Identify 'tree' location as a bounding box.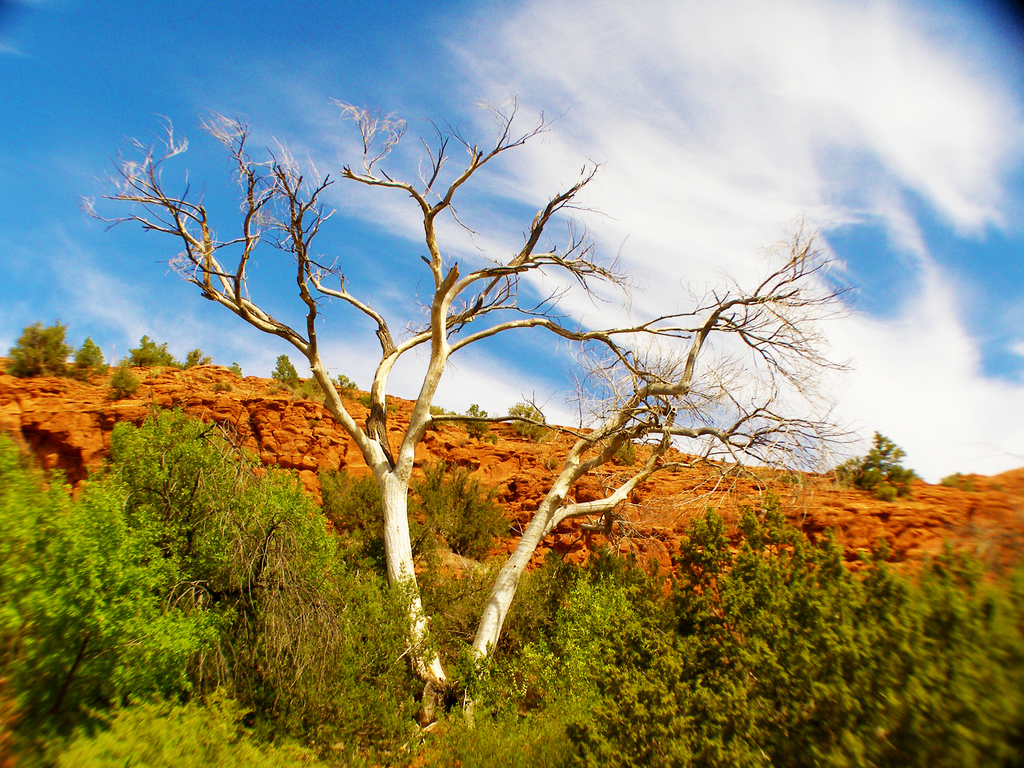
select_region(326, 459, 397, 579).
